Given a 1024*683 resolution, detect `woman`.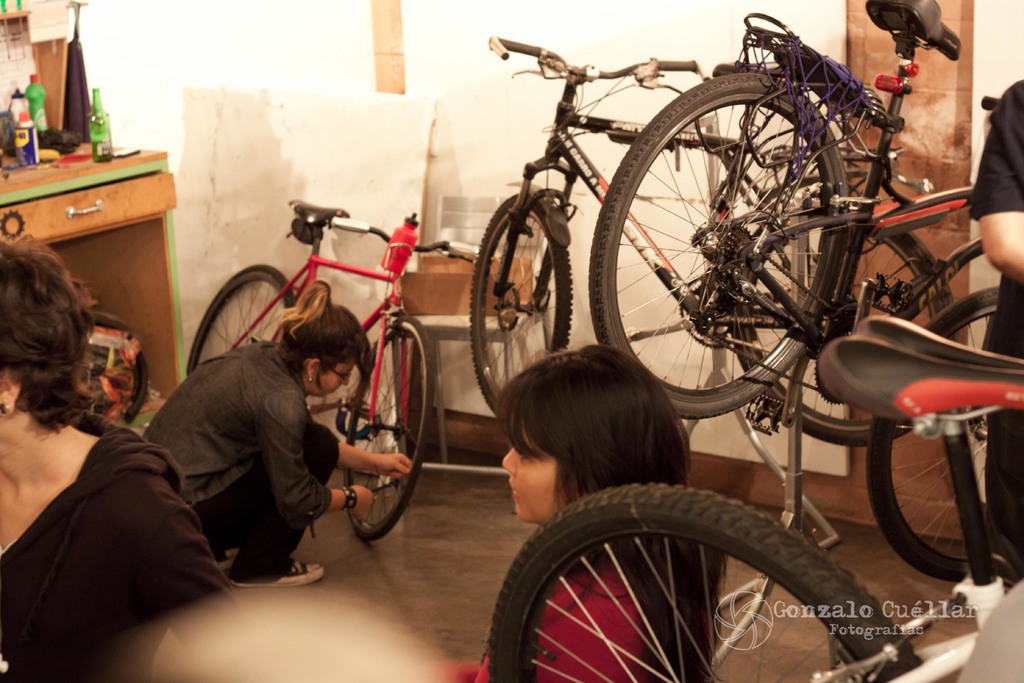
0/231/242/682.
